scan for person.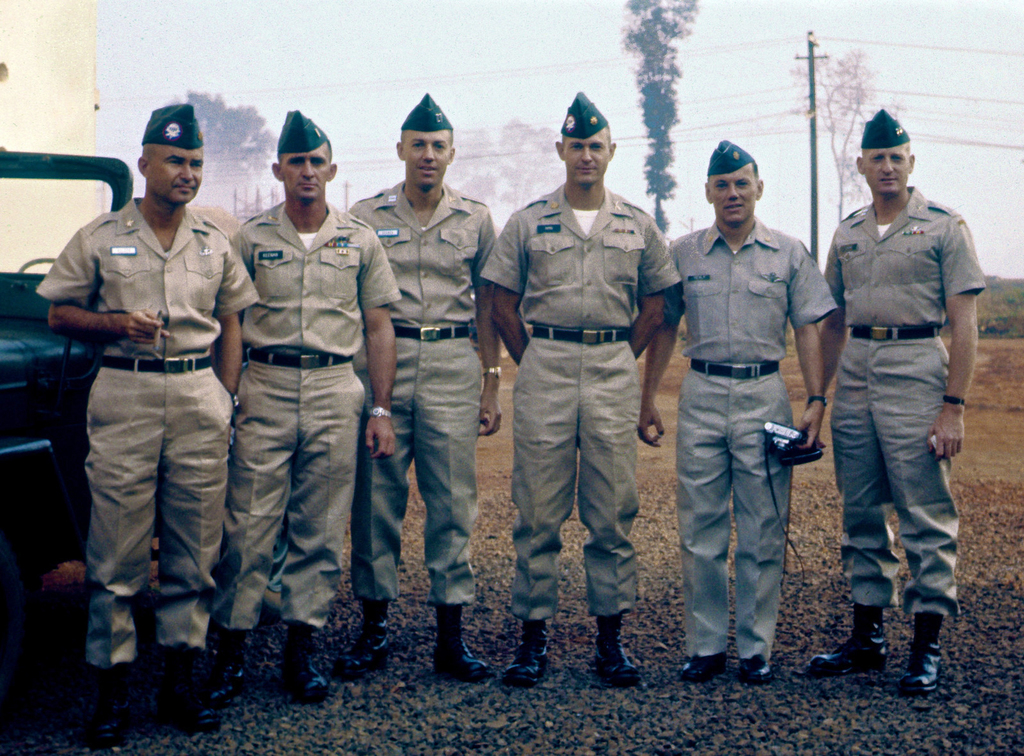
Scan result: {"x1": 331, "y1": 93, "x2": 503, "y2": 681}.
